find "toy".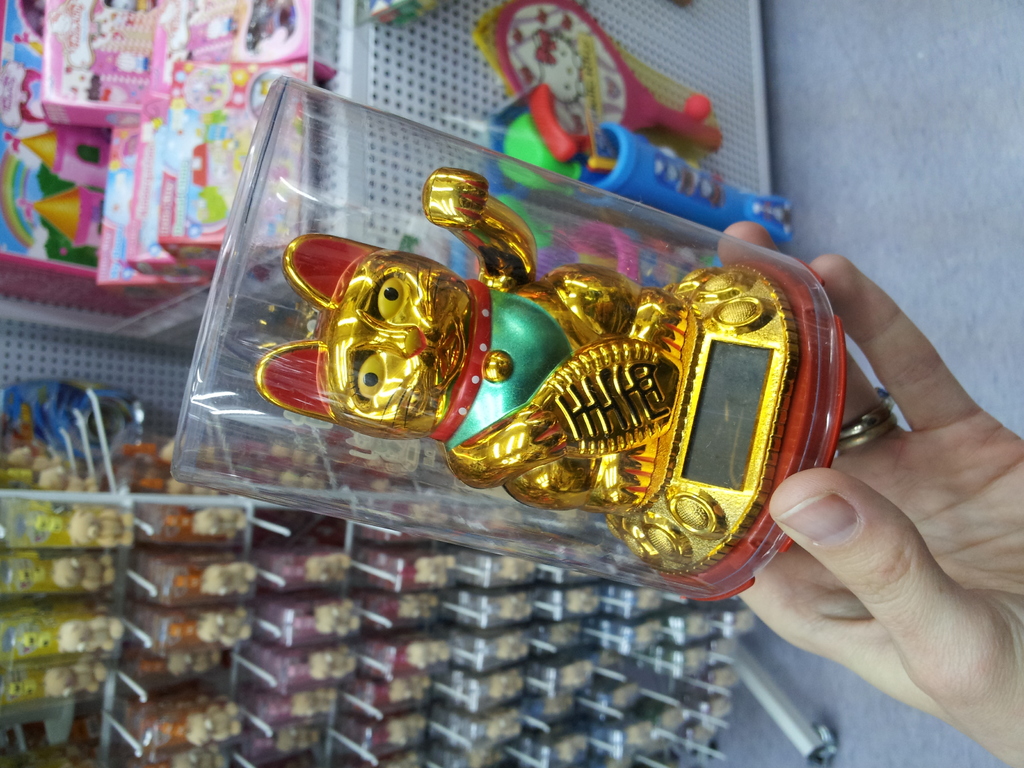
<box>470,746,501,767</box>.
